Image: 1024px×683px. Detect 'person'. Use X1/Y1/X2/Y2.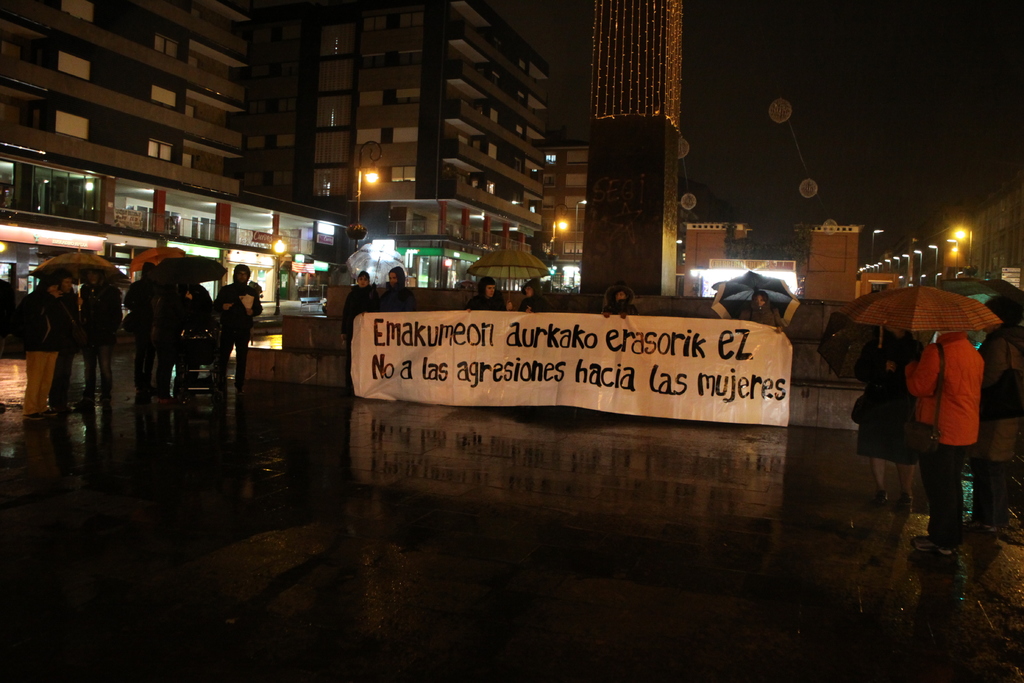
9/277/68/424.
